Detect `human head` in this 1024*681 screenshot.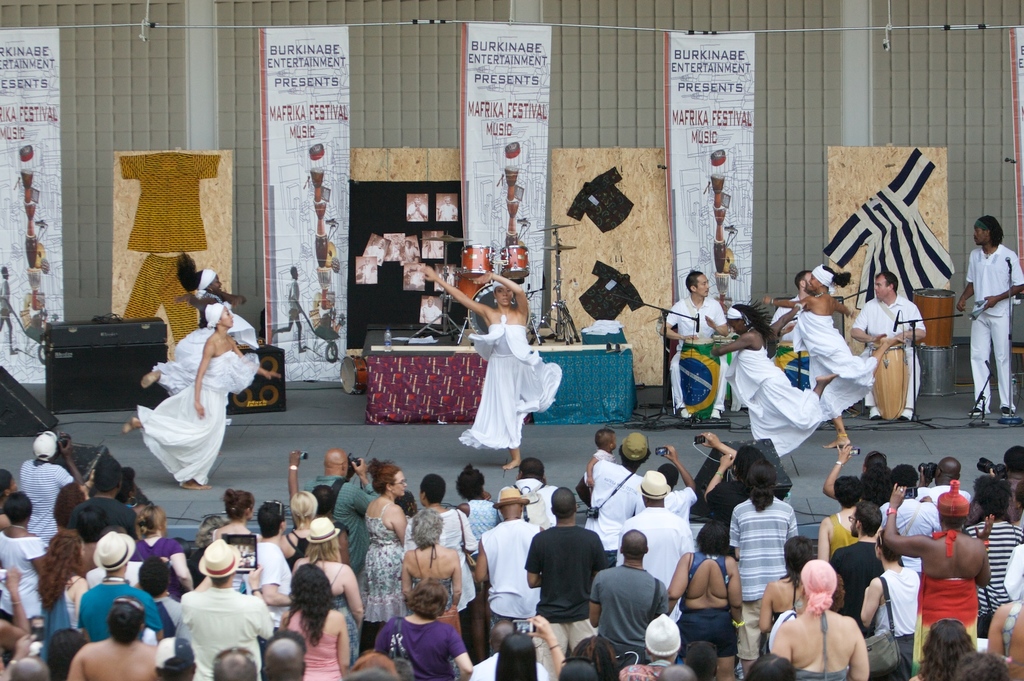
Detection: crop(835, 476, 863, 508).
